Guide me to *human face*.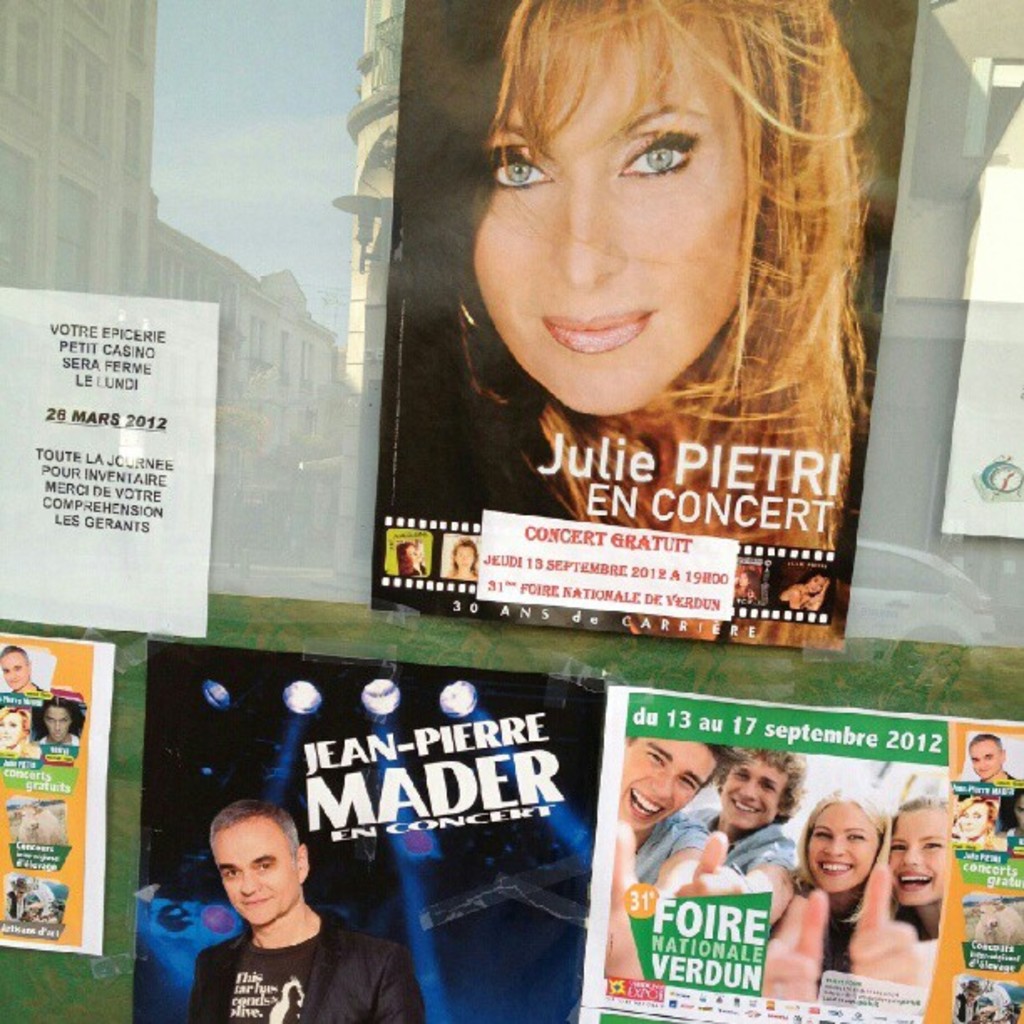
Guidance: bbox=(718, 756, 780, 825).
